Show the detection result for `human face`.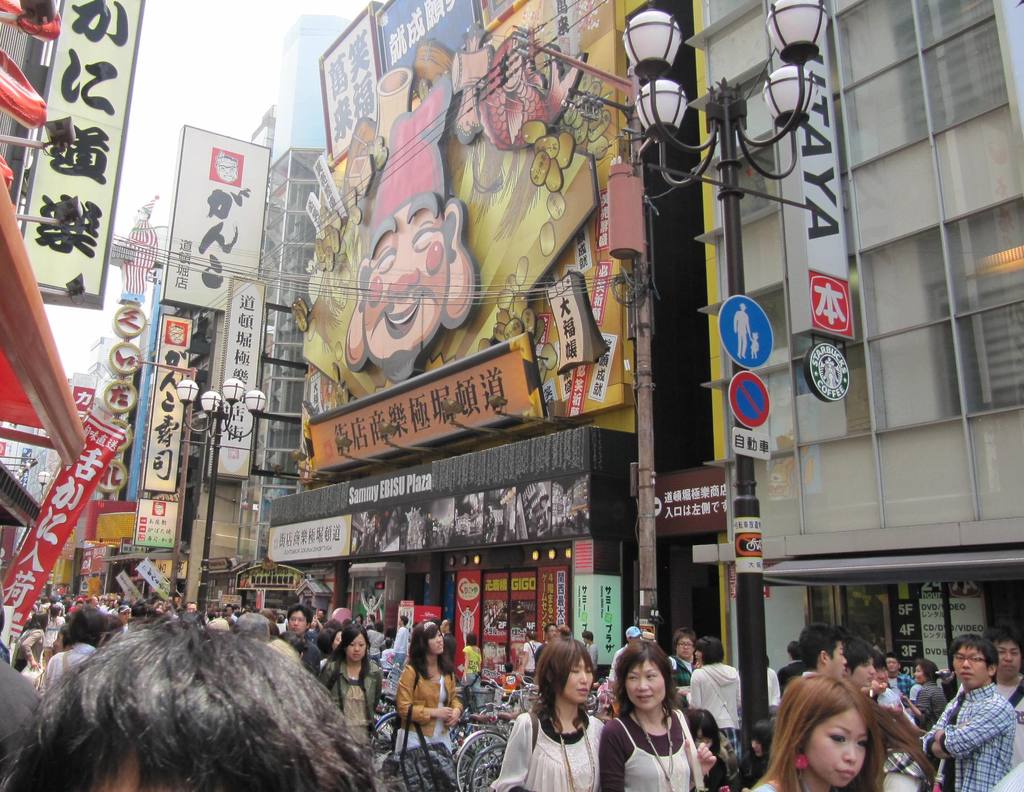
pyautogui.locateOnScreen(428, 630, 445, 654).
